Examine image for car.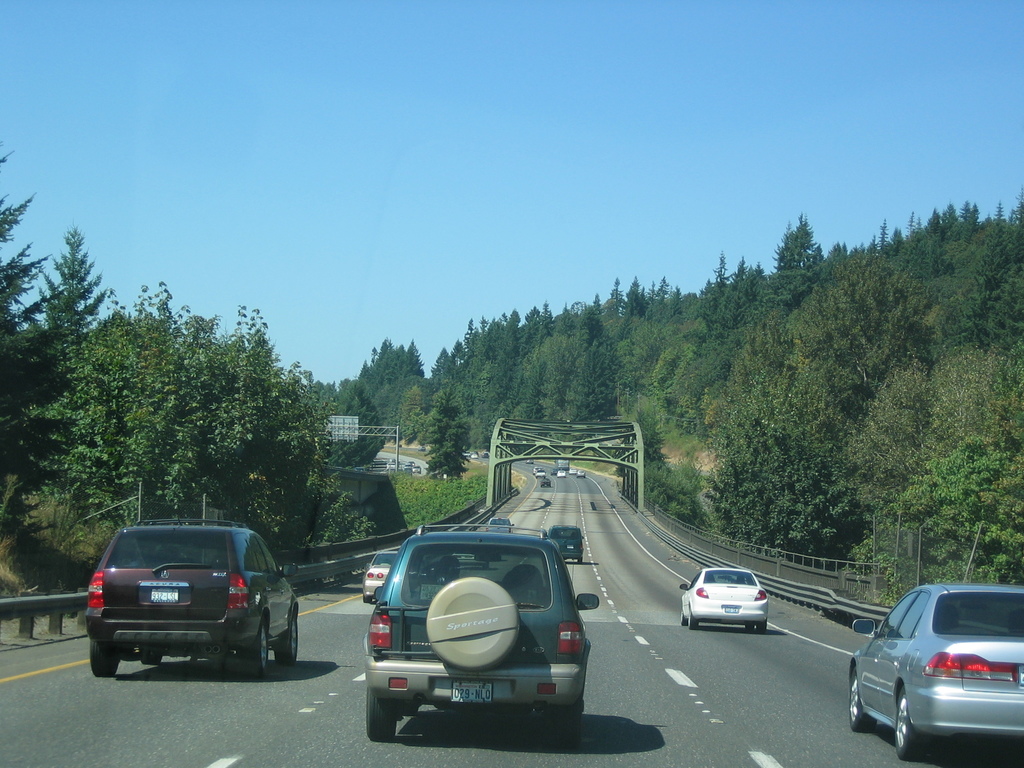
Examination result: pyautogui.locateOnScreen(361, 549, 396, 602).
